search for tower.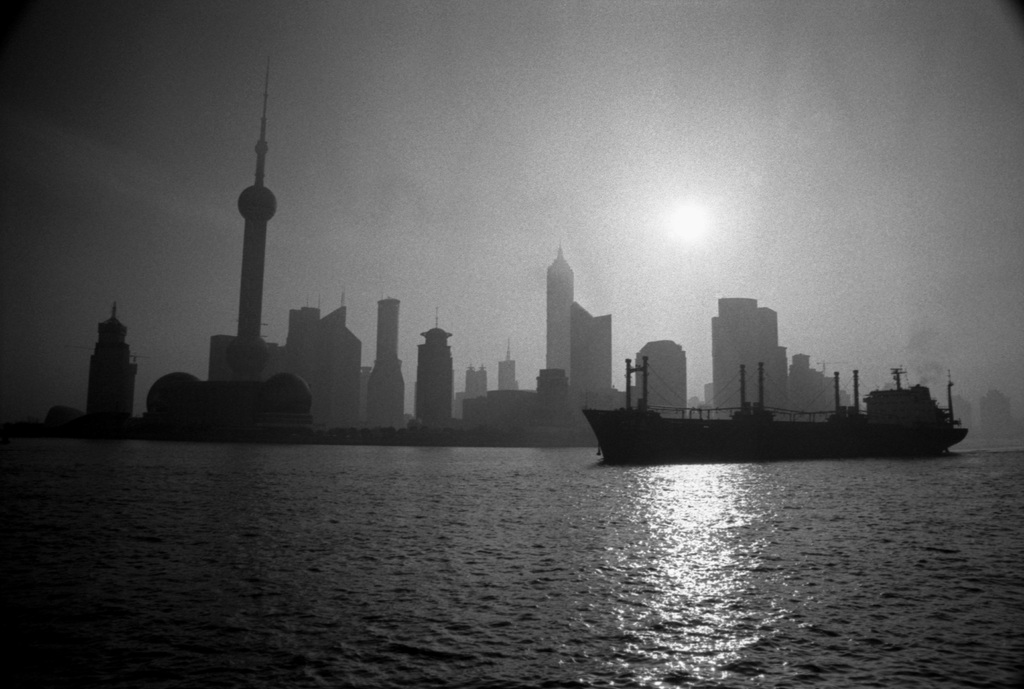
Found at l=280, t=303, r=354, b=432.
